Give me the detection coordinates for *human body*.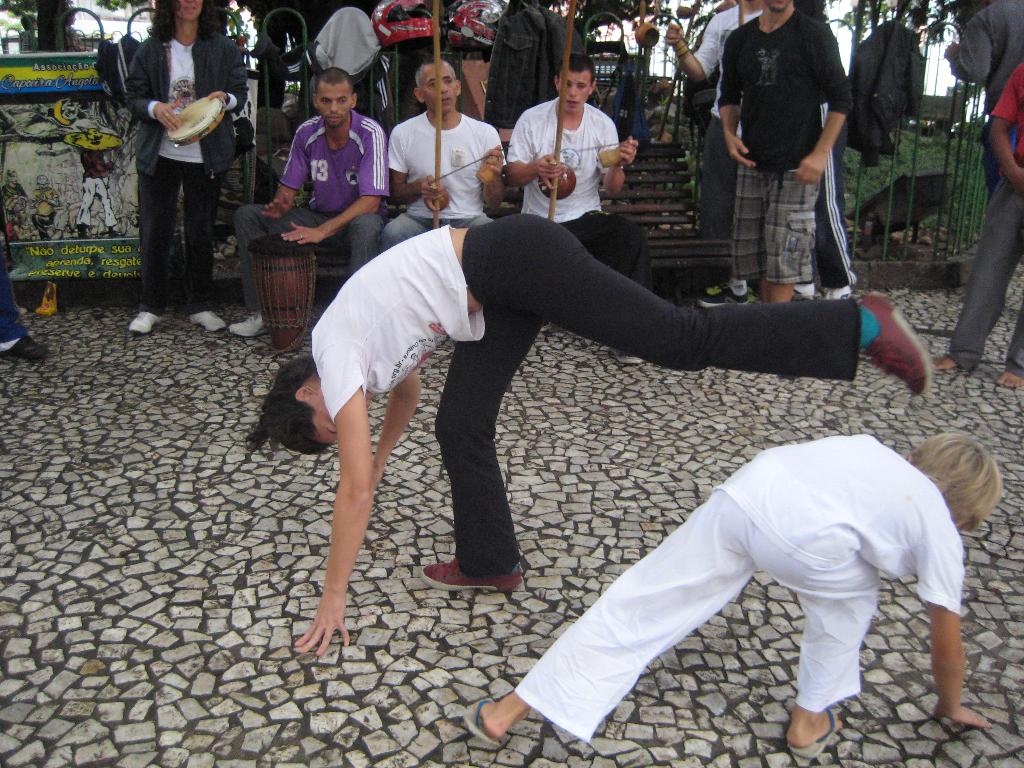
<bbox>717, 0, 849, 305</bbox>.
